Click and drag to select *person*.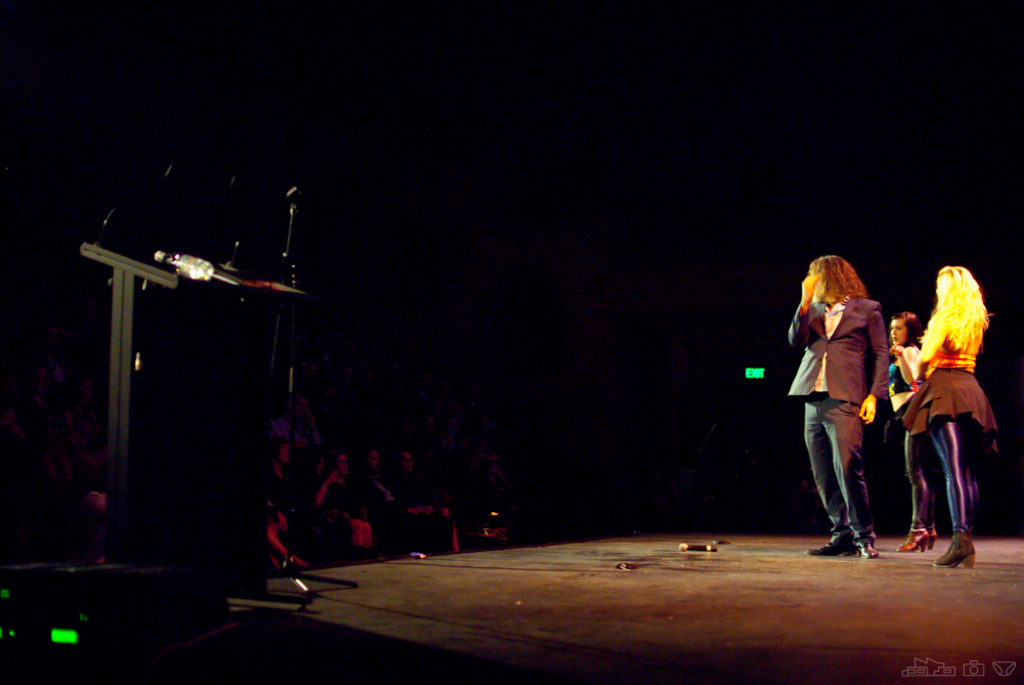
Selection: <bbox>897, 263, 1001, 569</bbox>.
